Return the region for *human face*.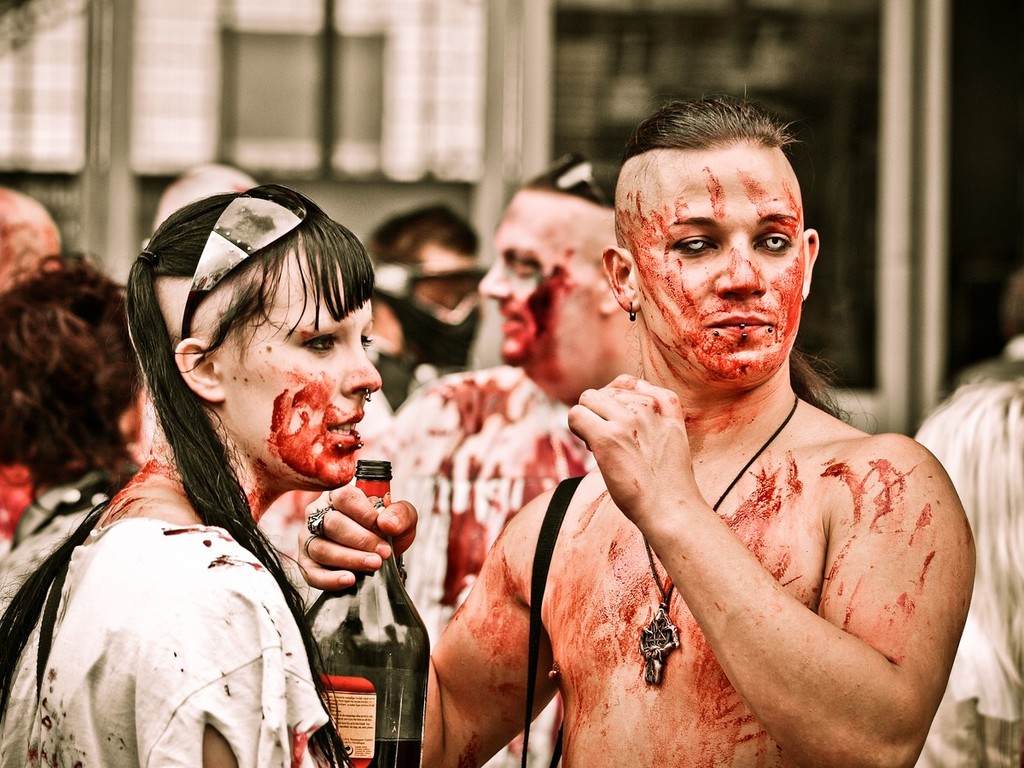
<box>474,207,598,382</box>.
